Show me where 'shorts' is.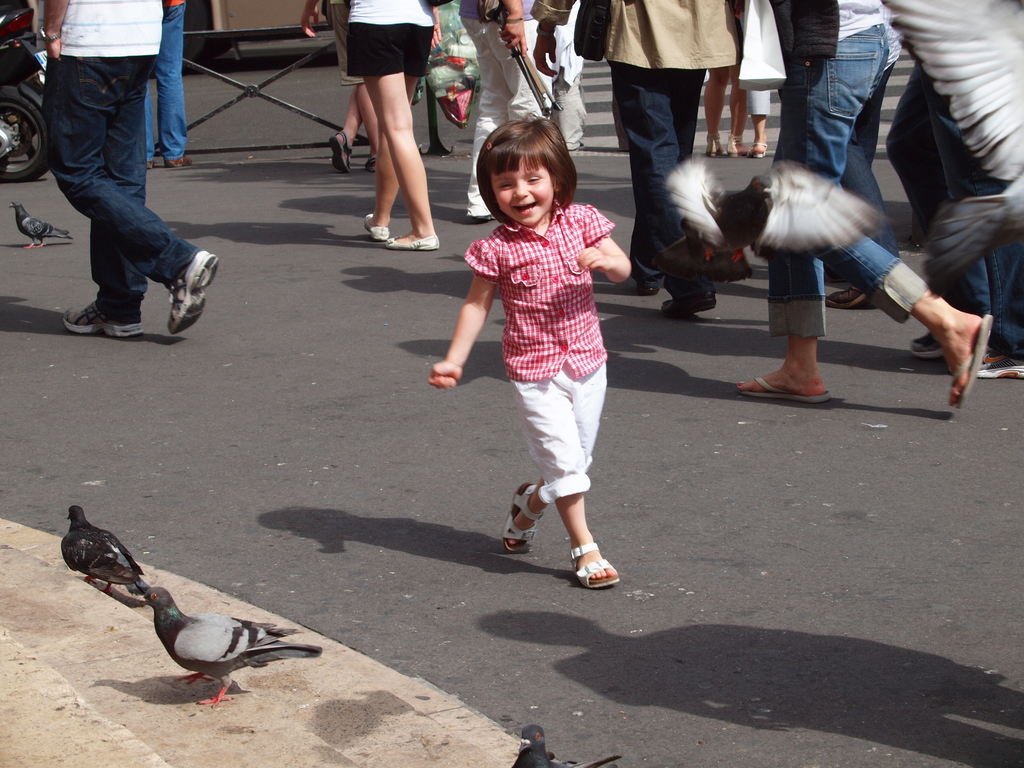
'shorts' is at [350, 24, 436, 81].
